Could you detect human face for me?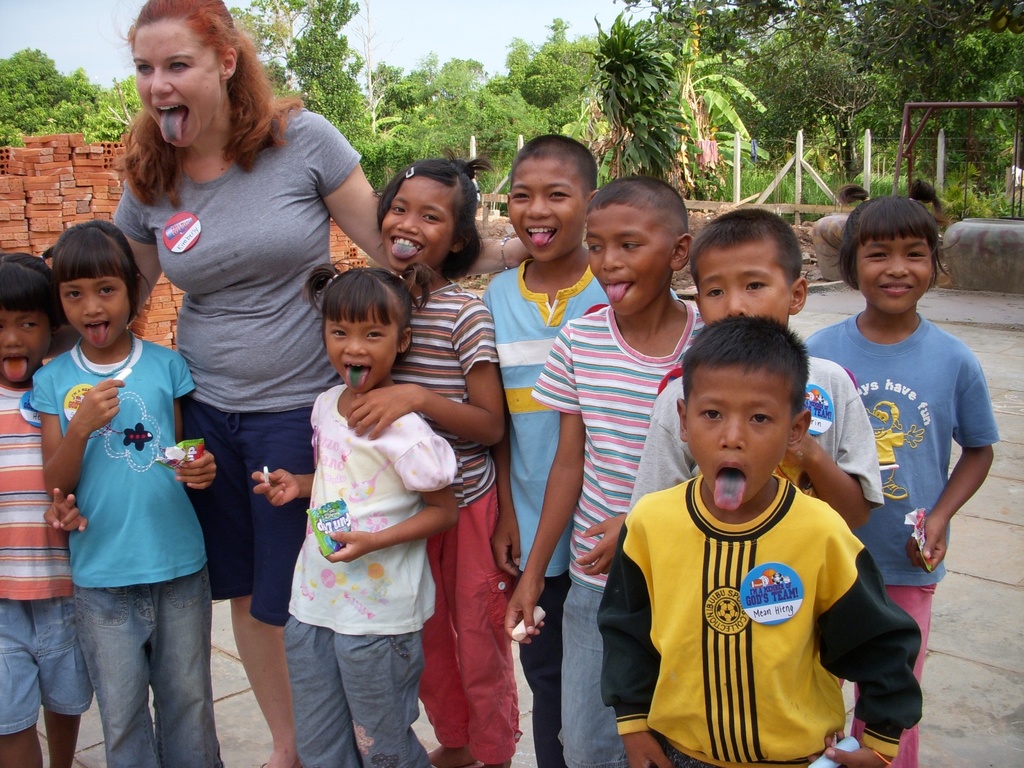
Detection result: 62 283 138 360.
